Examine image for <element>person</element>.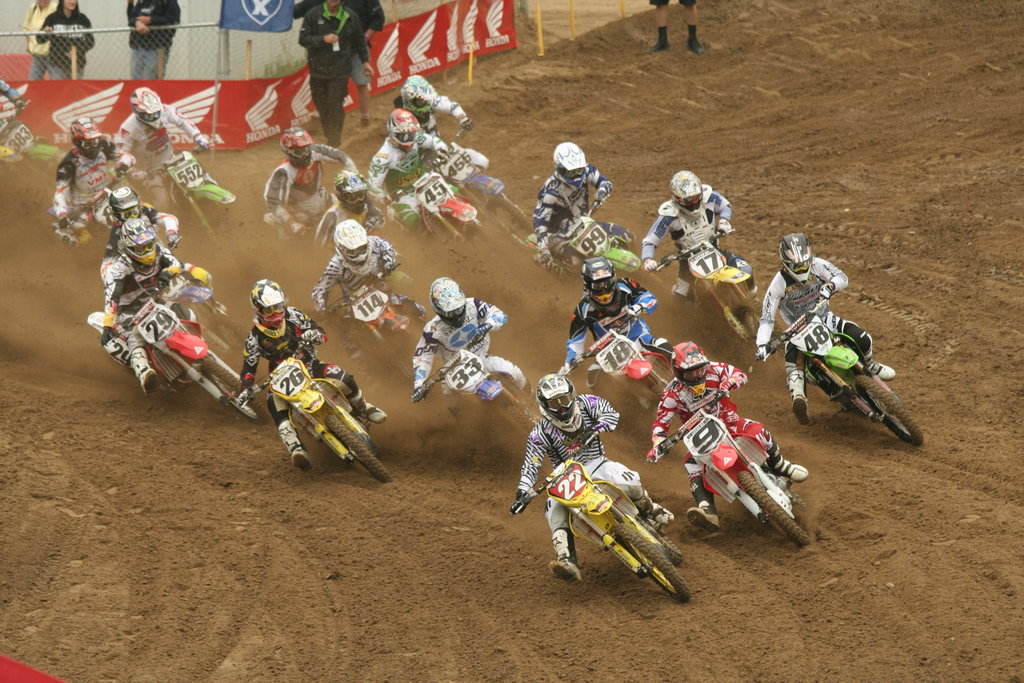
Examination result: 37, 0, 96, 79.
